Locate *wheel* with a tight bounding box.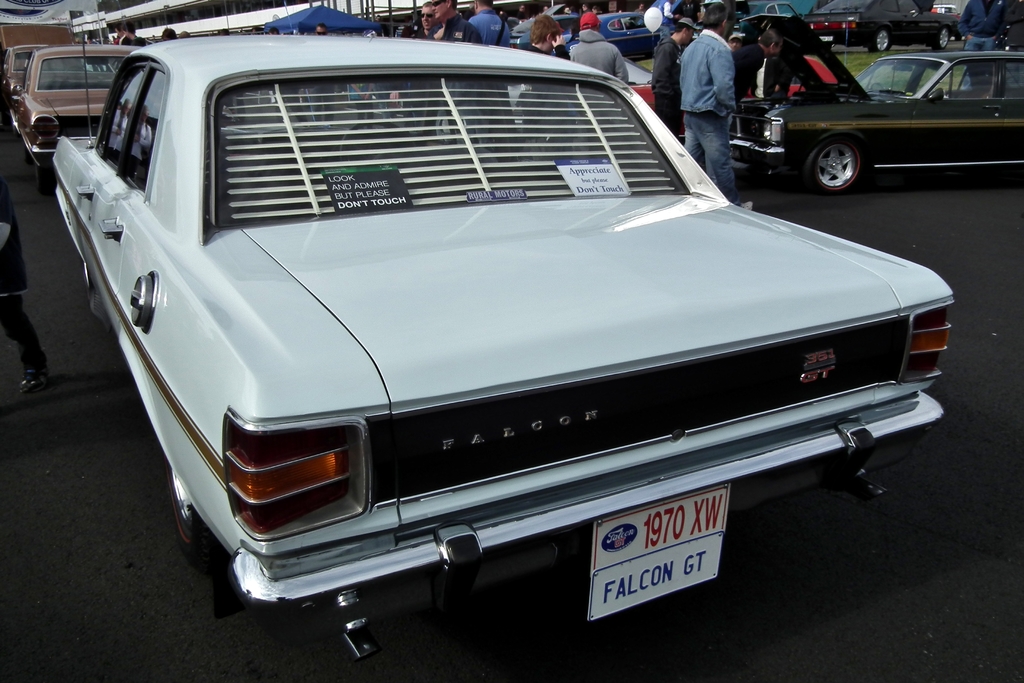
(869, 28, 893, 54).
